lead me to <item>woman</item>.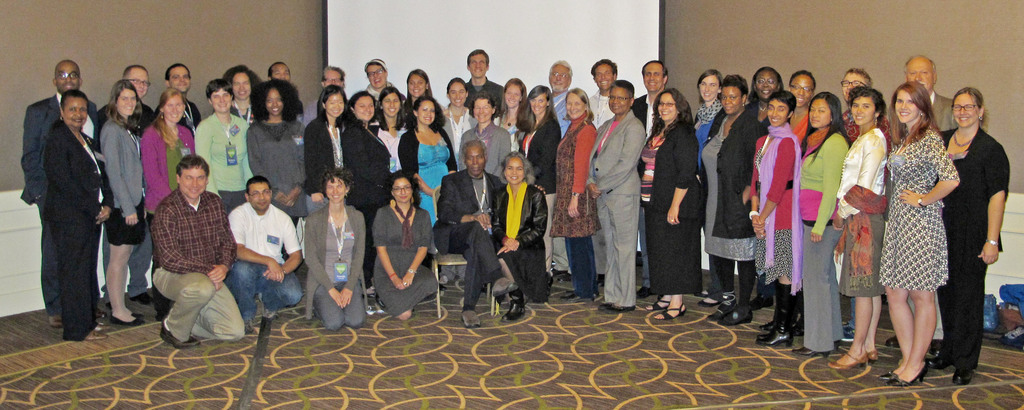
Lead to crop(250, 79, 307, 224).
